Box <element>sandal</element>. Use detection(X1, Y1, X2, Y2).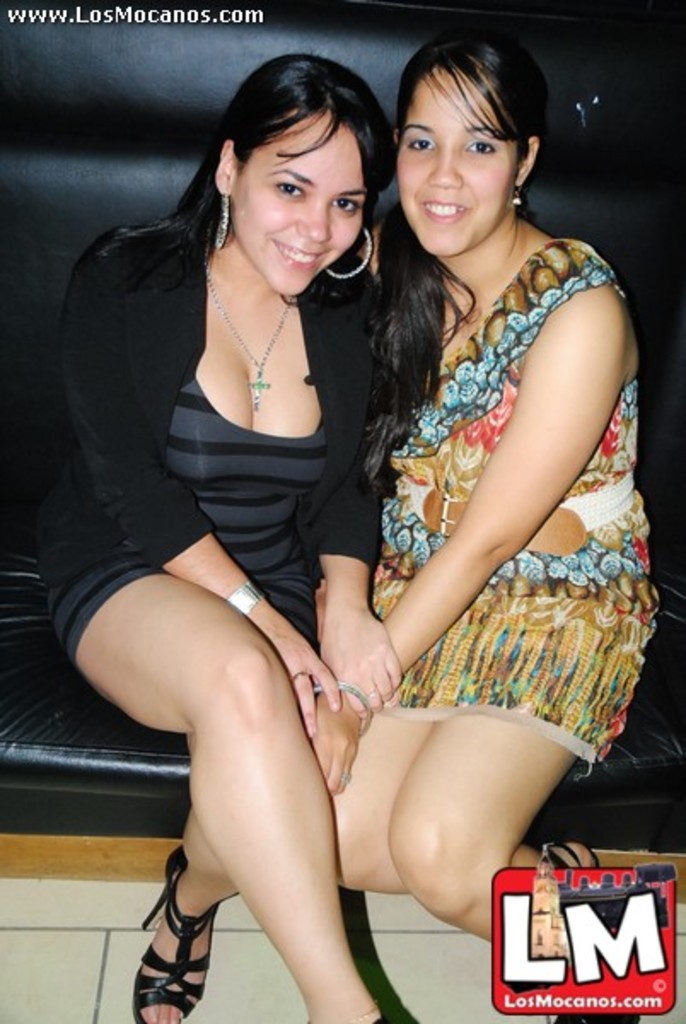
detection(377, 1019, 389, 1022).
